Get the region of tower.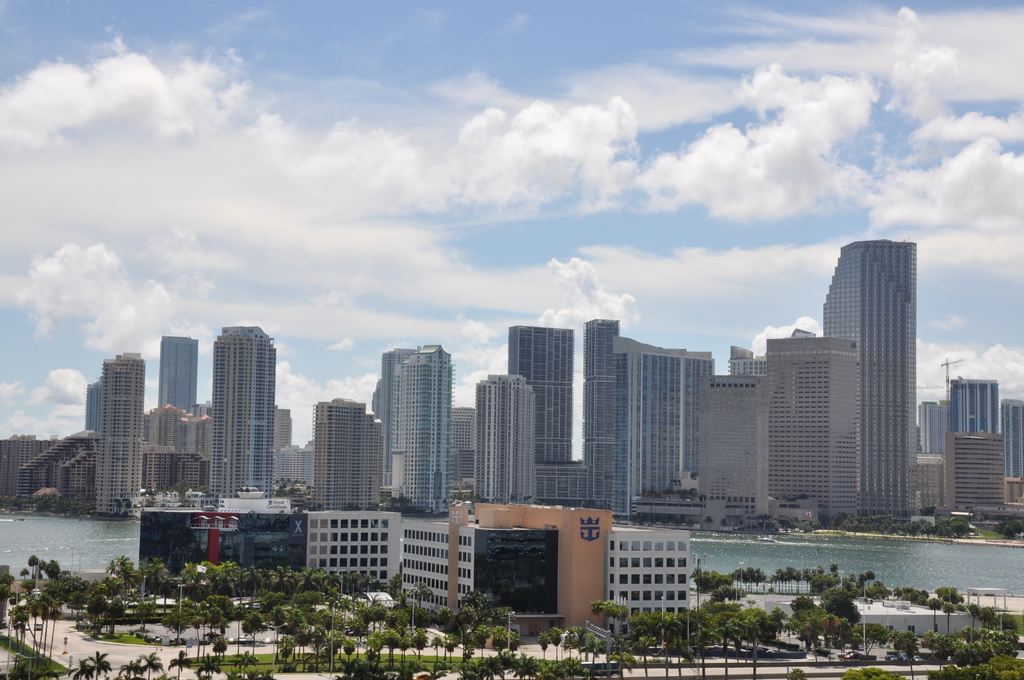
rect(131, 398, 199, 496).
